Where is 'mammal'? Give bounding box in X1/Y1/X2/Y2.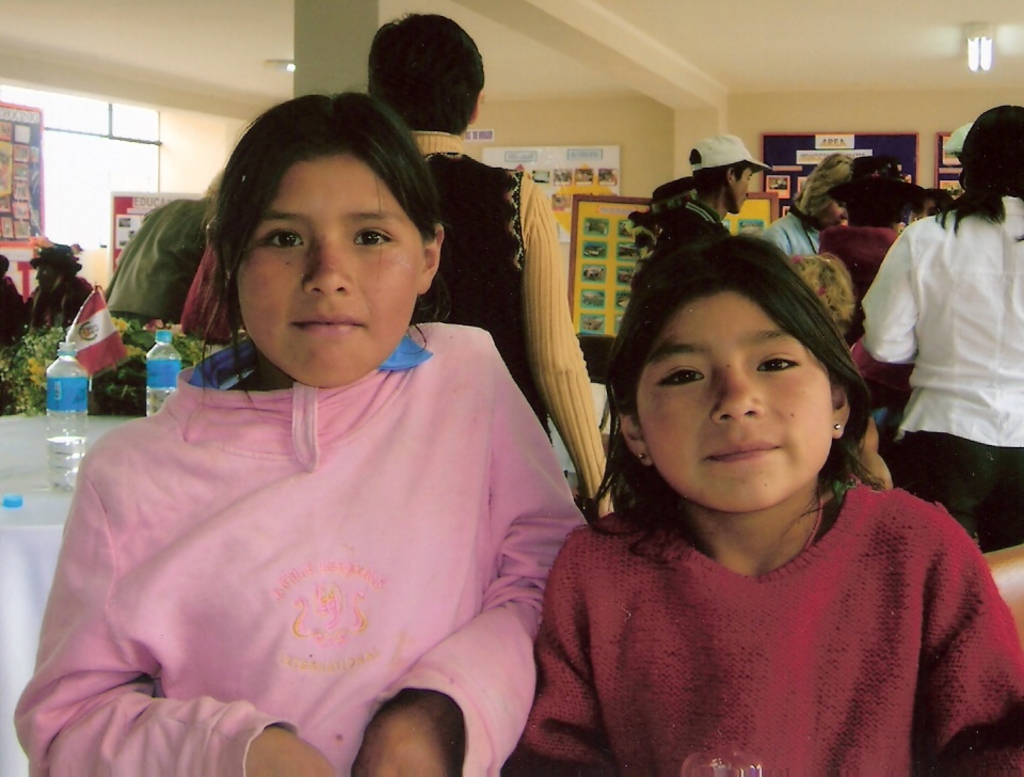
38/110/659/768.
